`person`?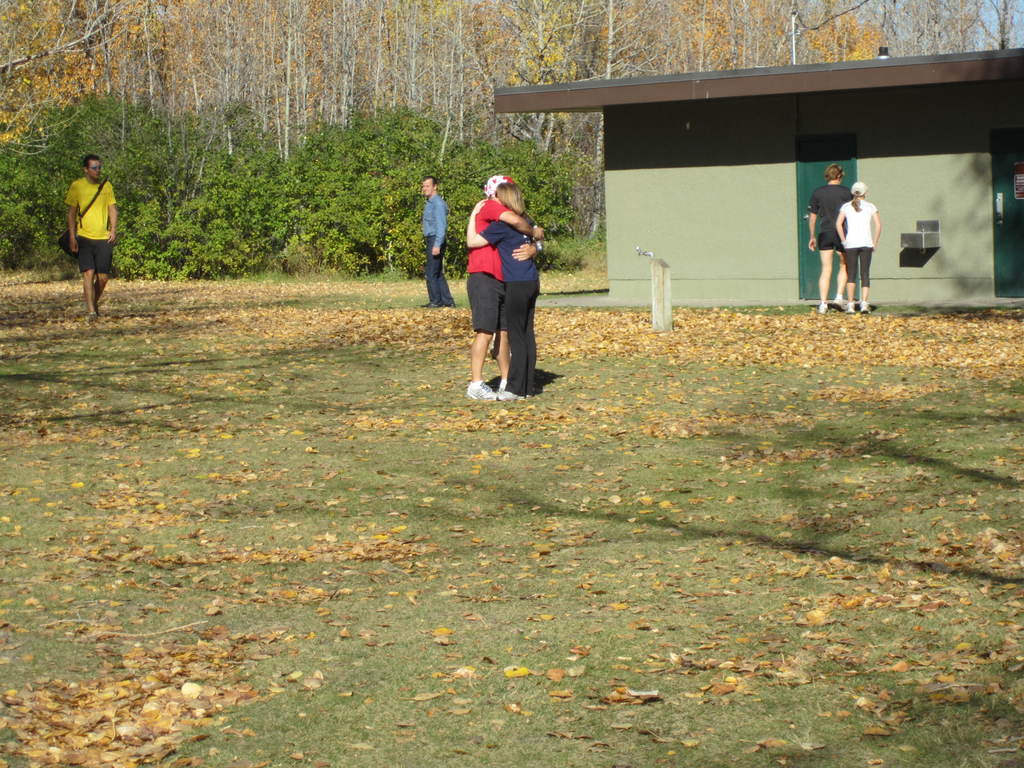
select_region(463, 184, 541, 398)
